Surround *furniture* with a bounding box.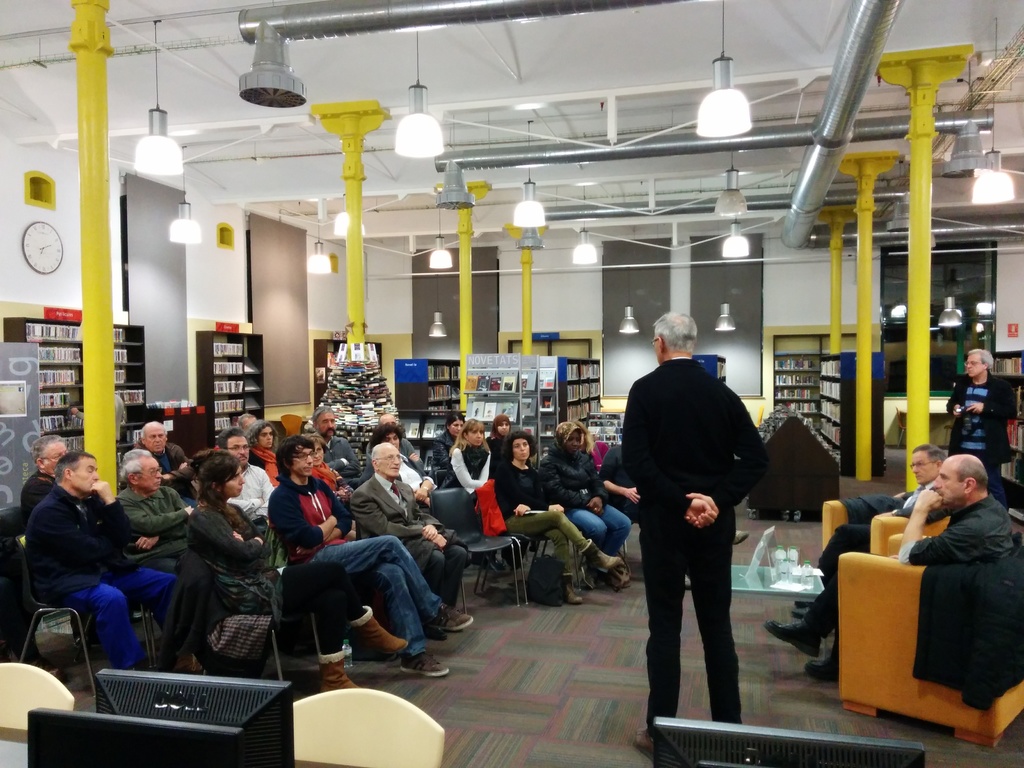
x1=586, y1=410, x2=623, y2=445.
